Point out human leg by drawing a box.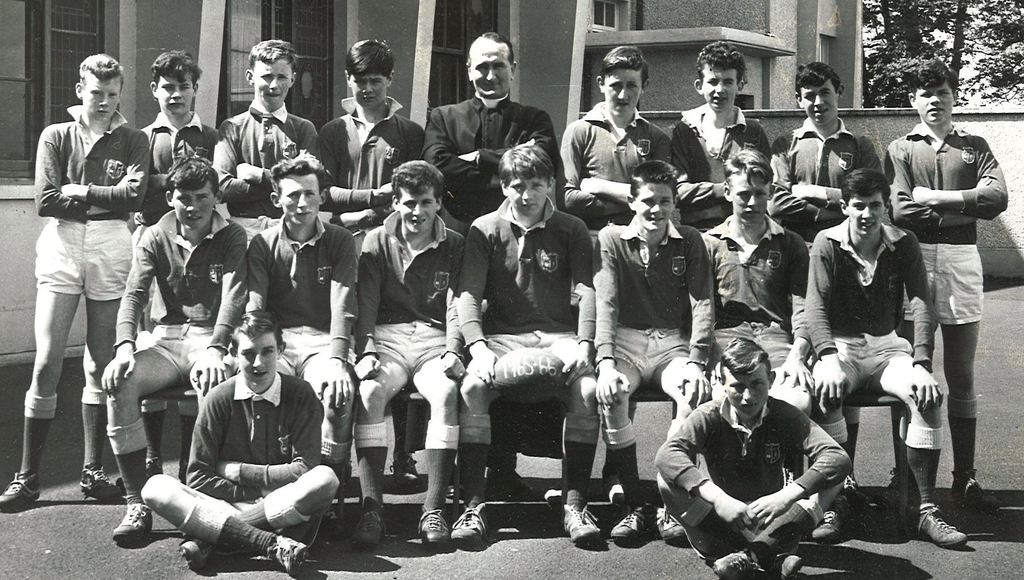
180/462/336/565.
